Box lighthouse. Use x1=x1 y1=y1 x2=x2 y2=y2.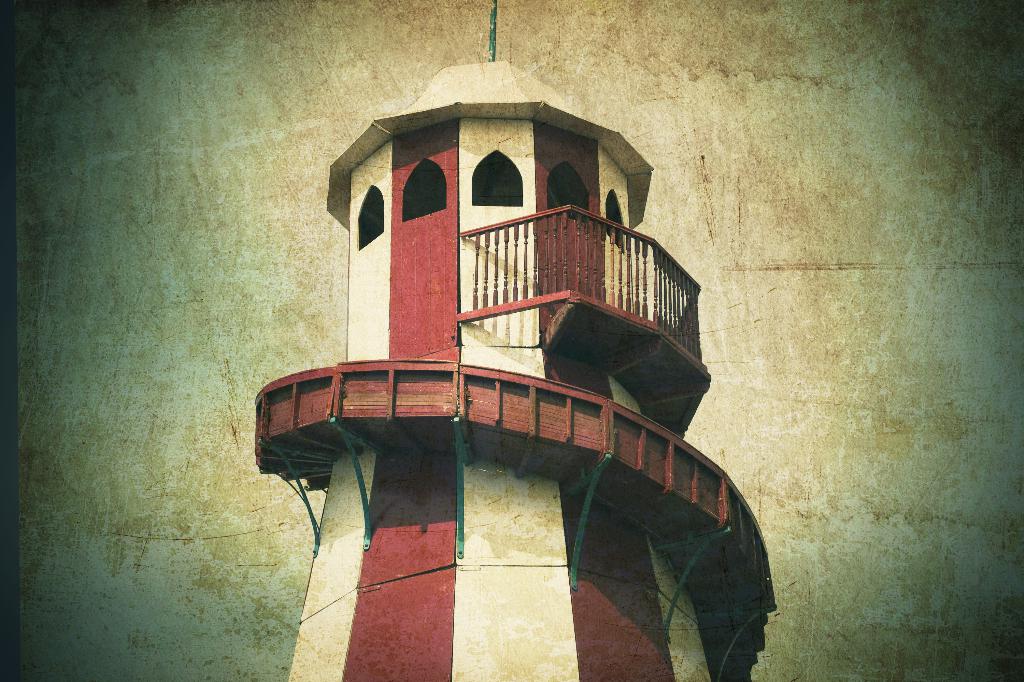
x1=249 y1=0 x2=779 y2=681.
